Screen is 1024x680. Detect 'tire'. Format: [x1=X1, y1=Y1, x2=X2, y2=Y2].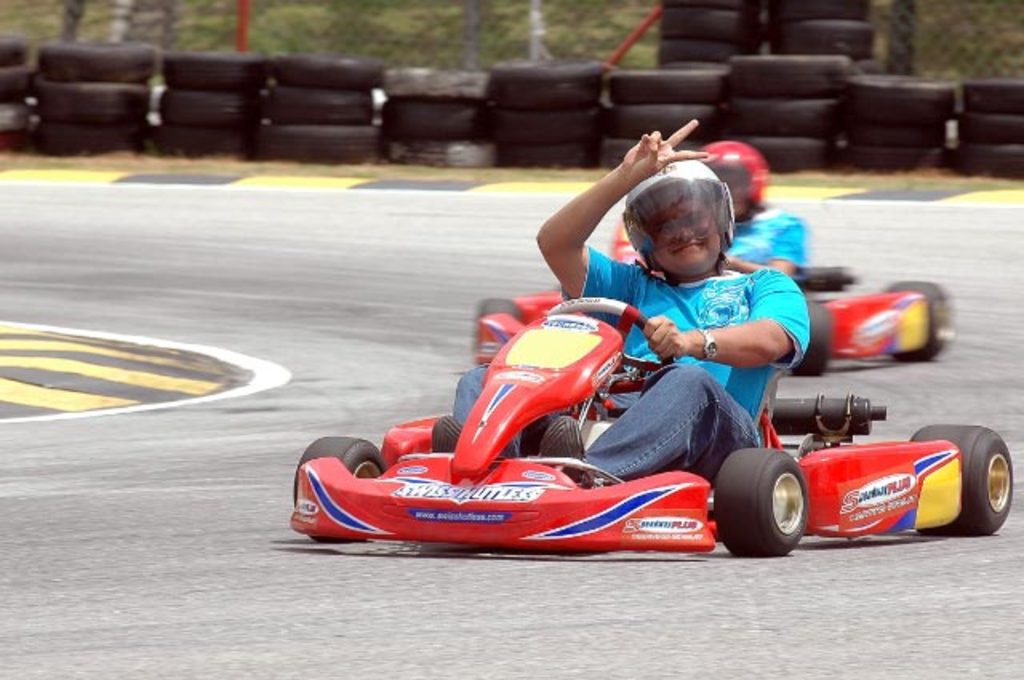
[x1=469, y1=298, x2=530, y2=339].
